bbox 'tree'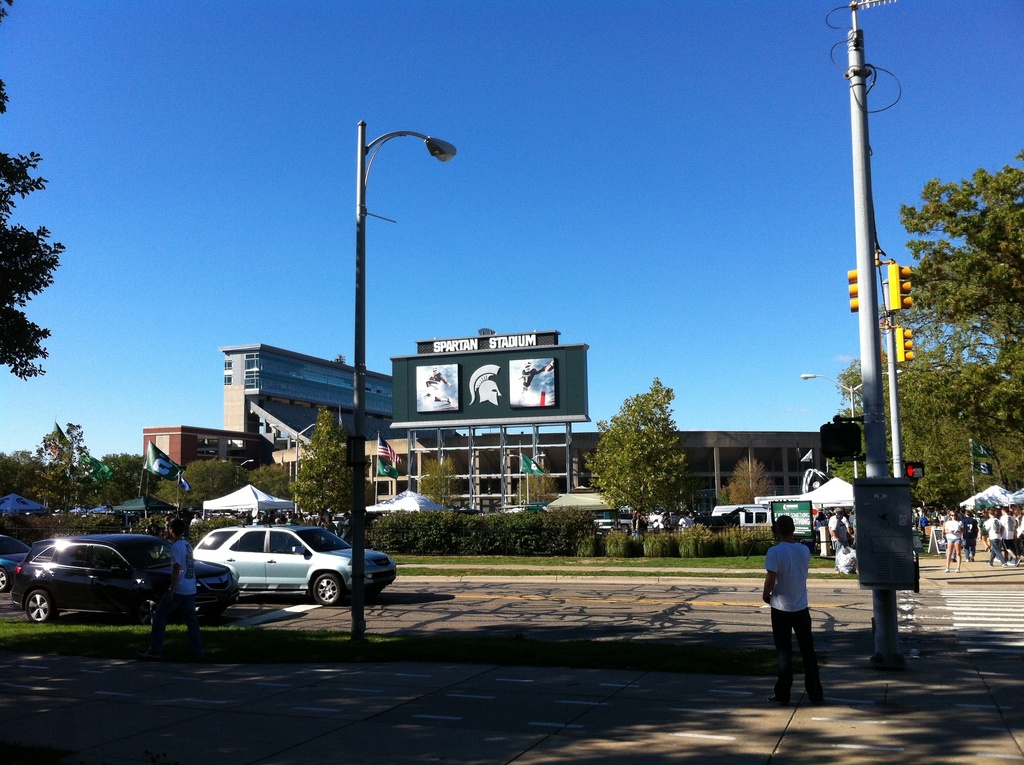
(left=584, top=376, right=691, bottom=532)
